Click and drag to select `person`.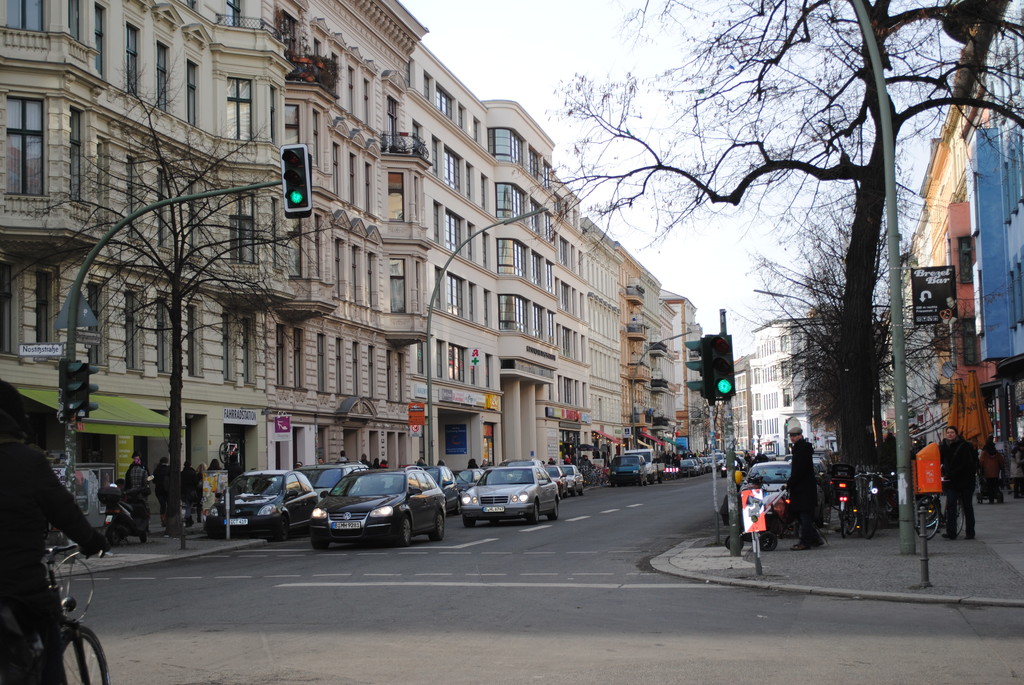
Selection: region(200, 461, 211, 511).
